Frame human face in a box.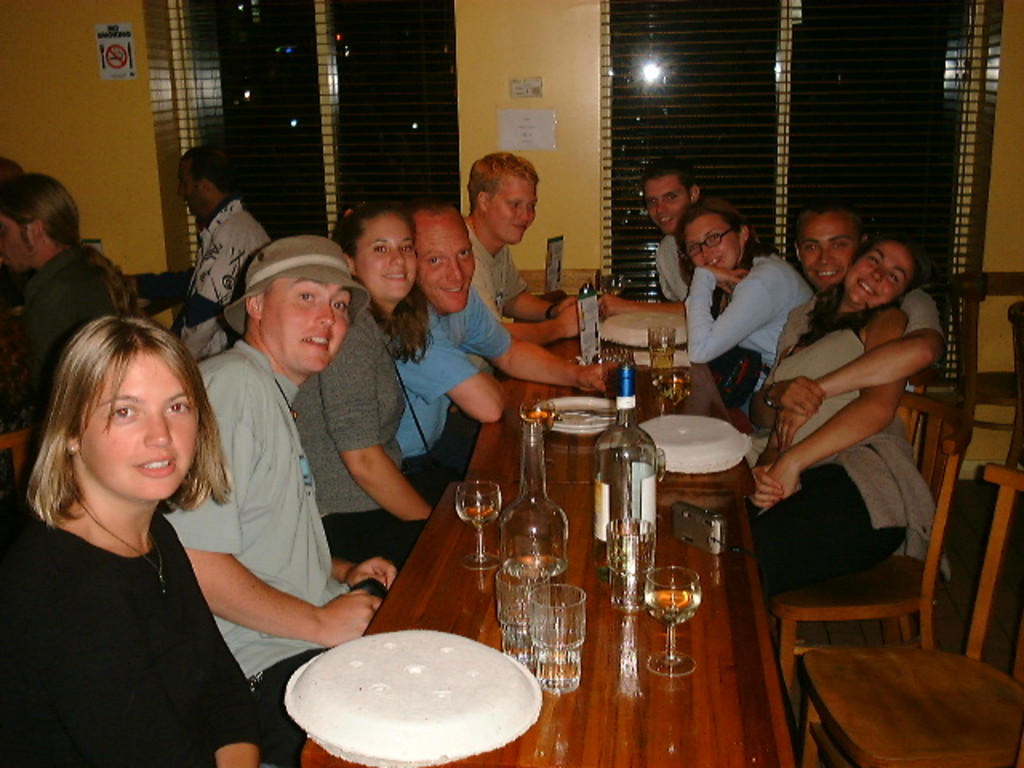
box=[360, 211, 416, 294].
